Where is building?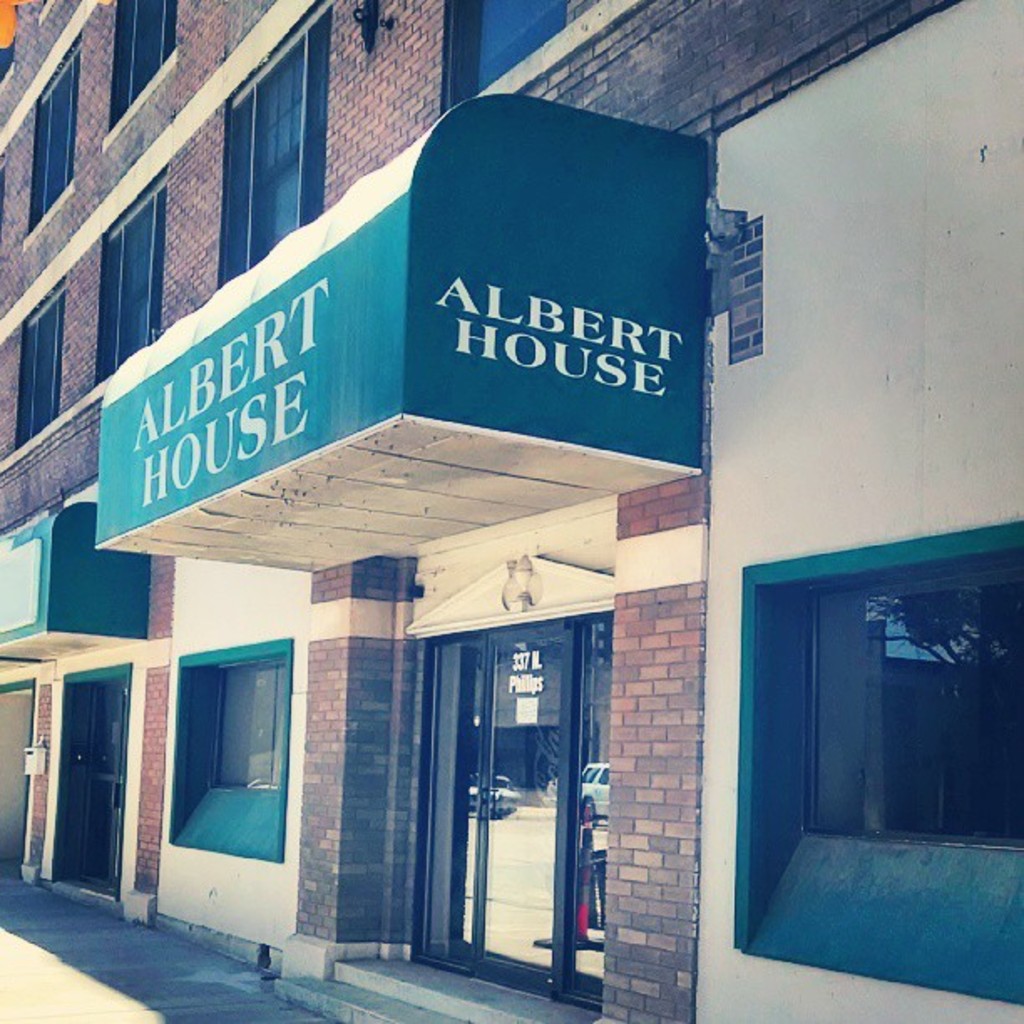
BBox(0, 2, 1022, 1019).
